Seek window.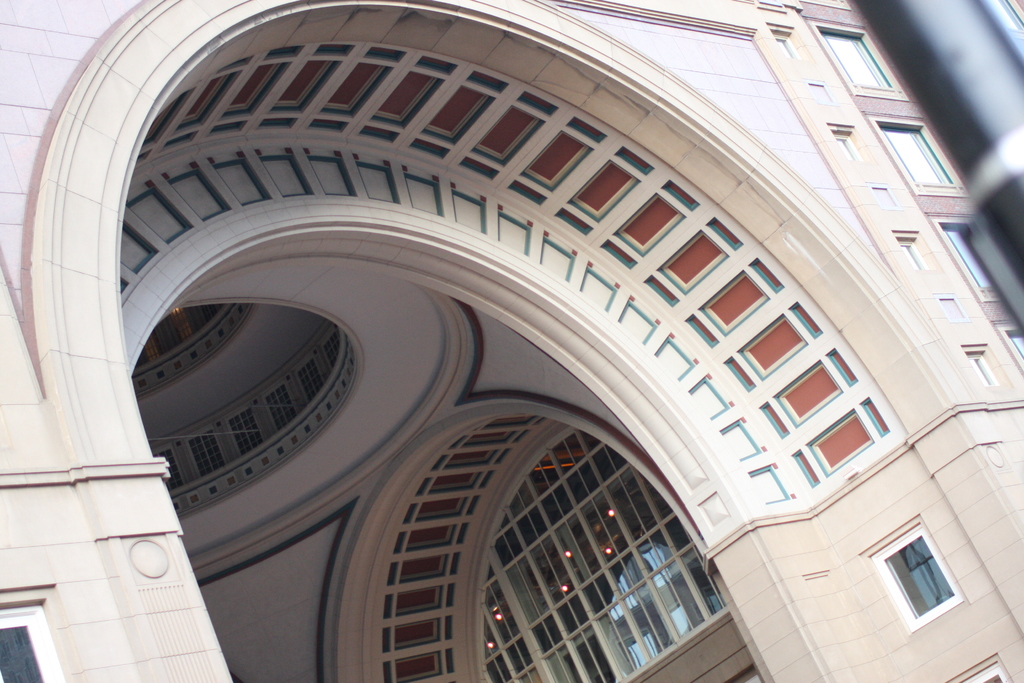
<bbox>777, 34, 799, 59</bbox>.
